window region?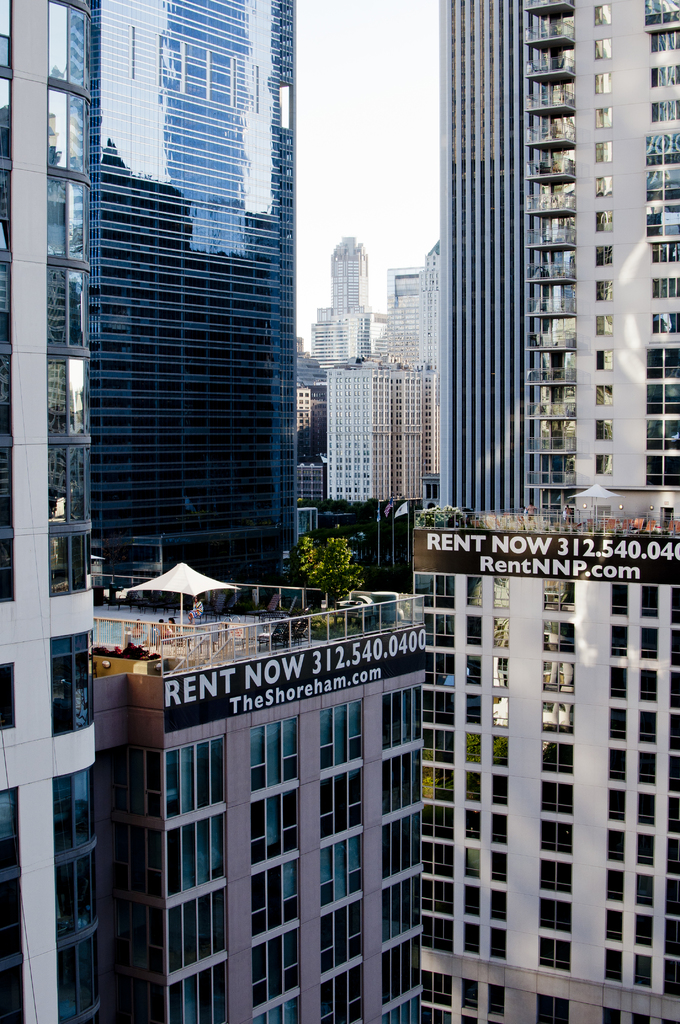
Rect(665, 879, 679, 912)
